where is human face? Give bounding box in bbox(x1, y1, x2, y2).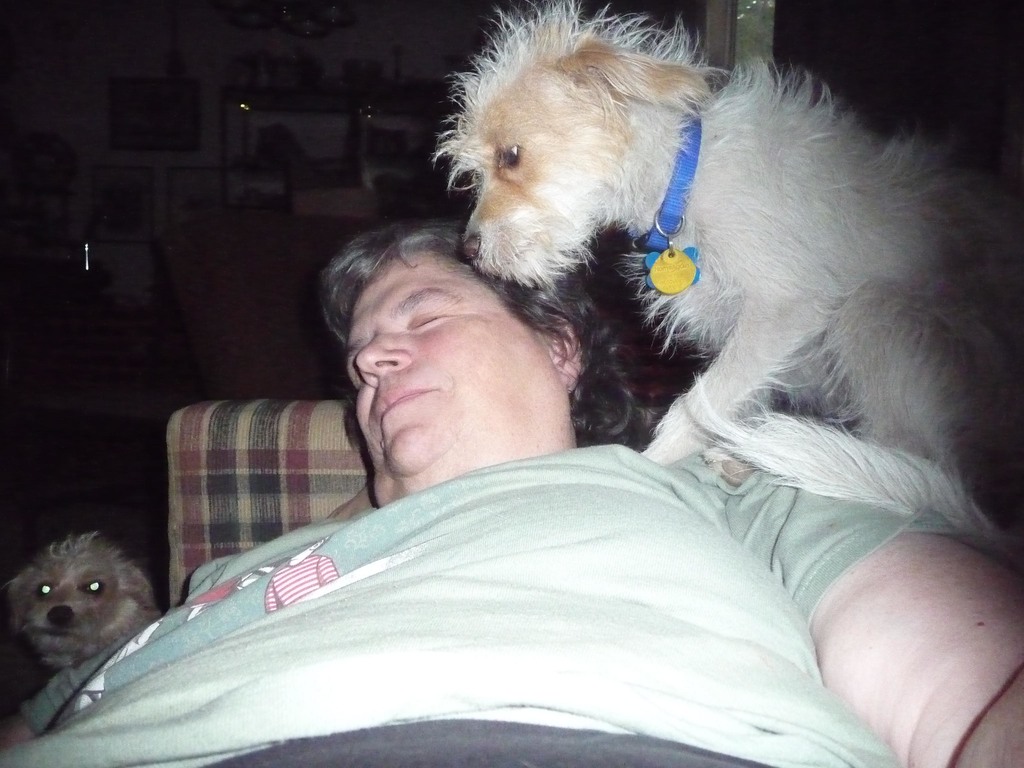
bbox(346, 252, 564, 474).
